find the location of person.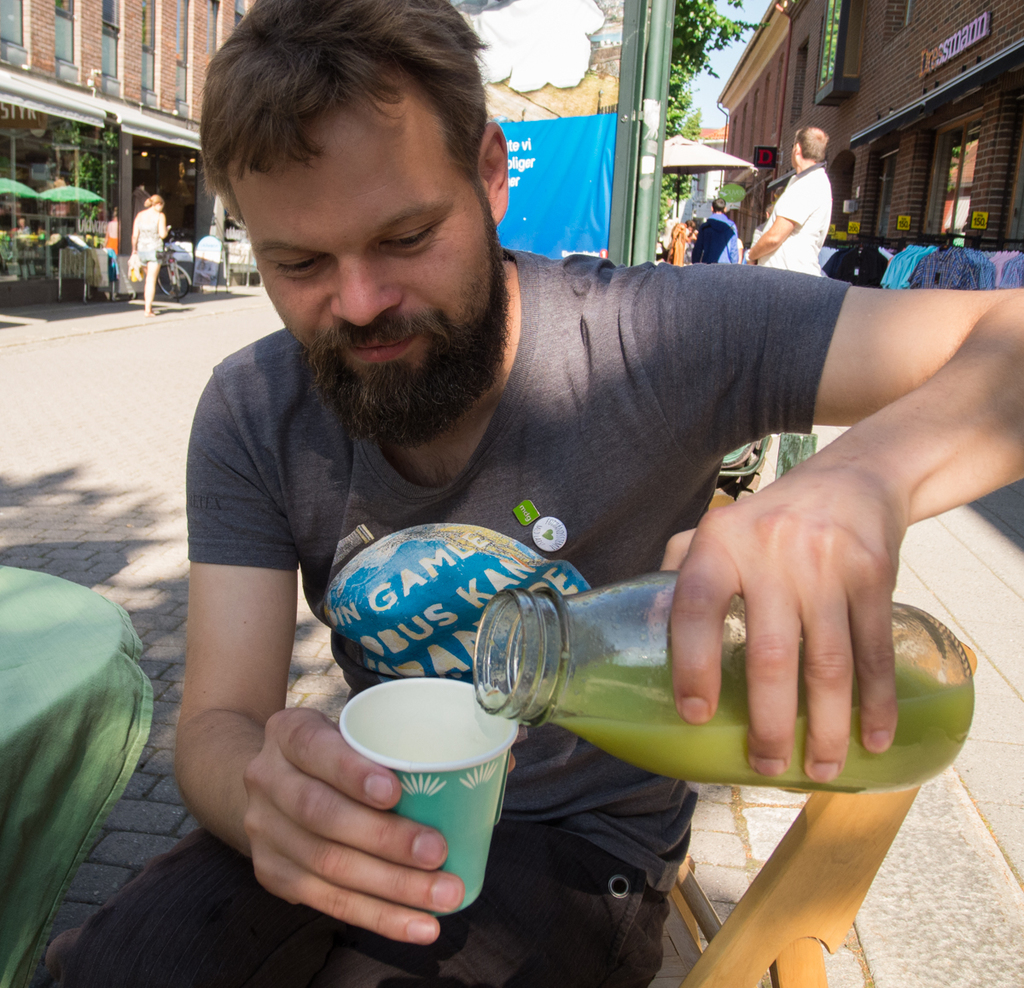
Location: (left=61, top=0, right=1023, bottom=986).
